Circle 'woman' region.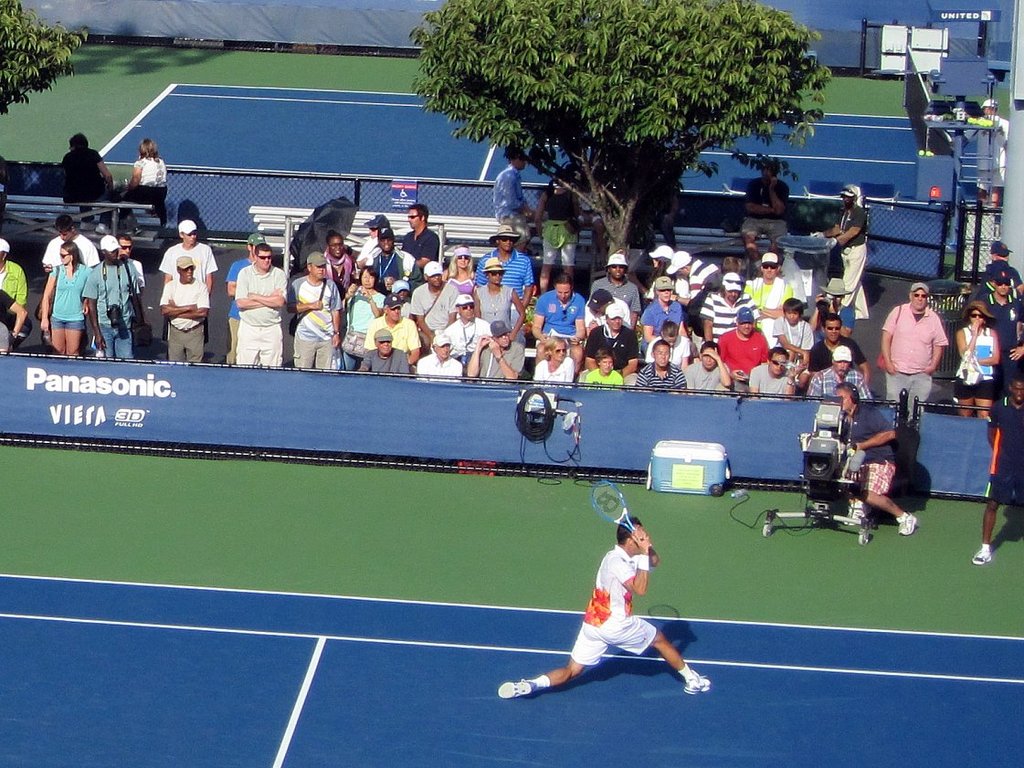
Region: (left=117, top=140, right=168, bottom=237).
